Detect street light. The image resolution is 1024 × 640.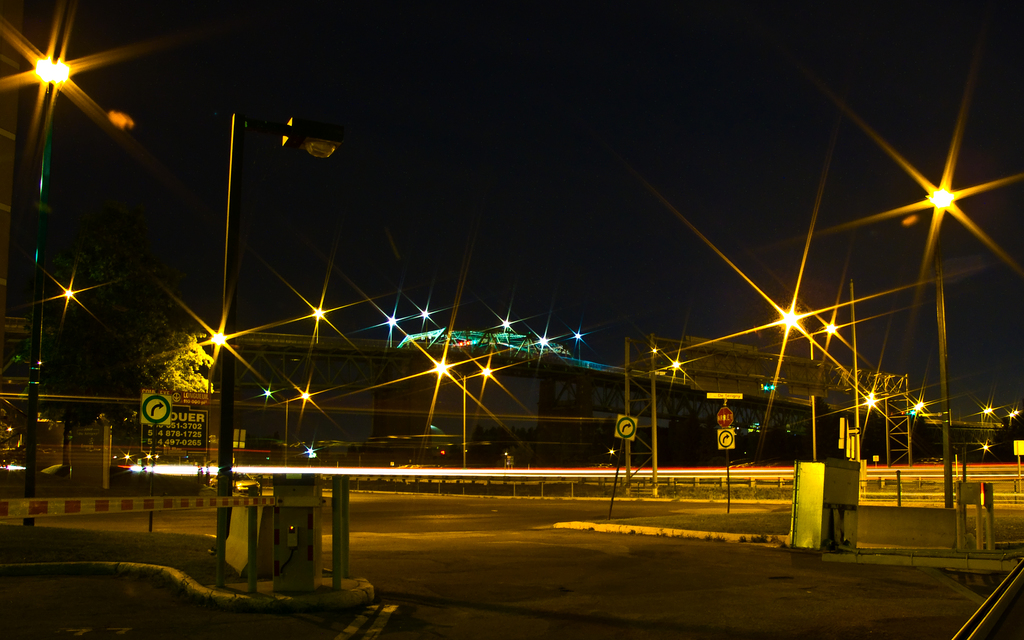
807 312 838 461.
